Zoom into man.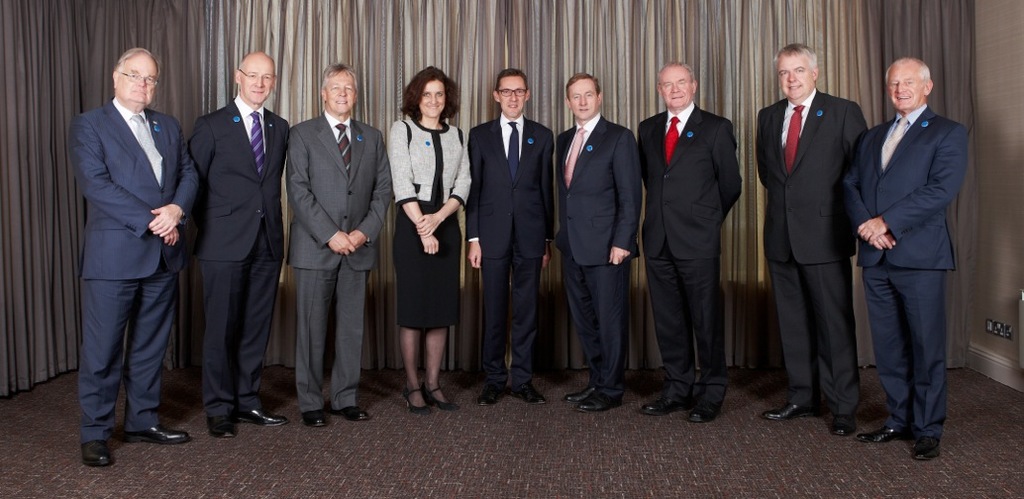
Zoom target: {"left": 844, "top": 52, "right": 970, "bottom": 456}.
